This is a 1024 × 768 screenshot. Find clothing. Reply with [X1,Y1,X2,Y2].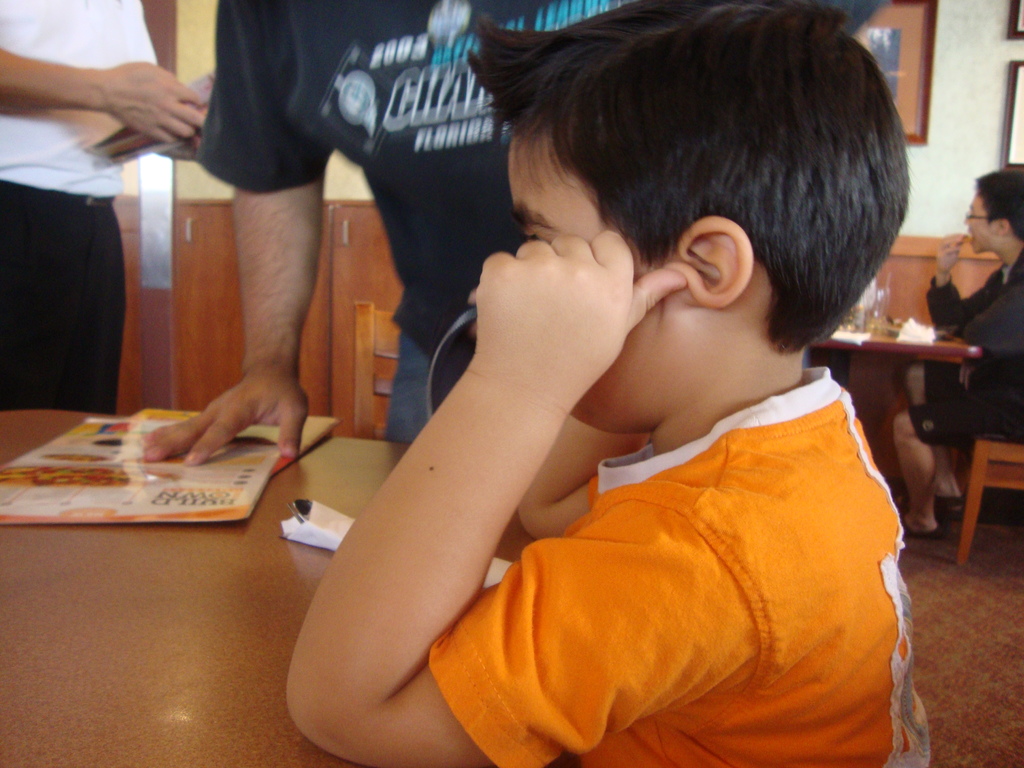
[195,0,625,438].
